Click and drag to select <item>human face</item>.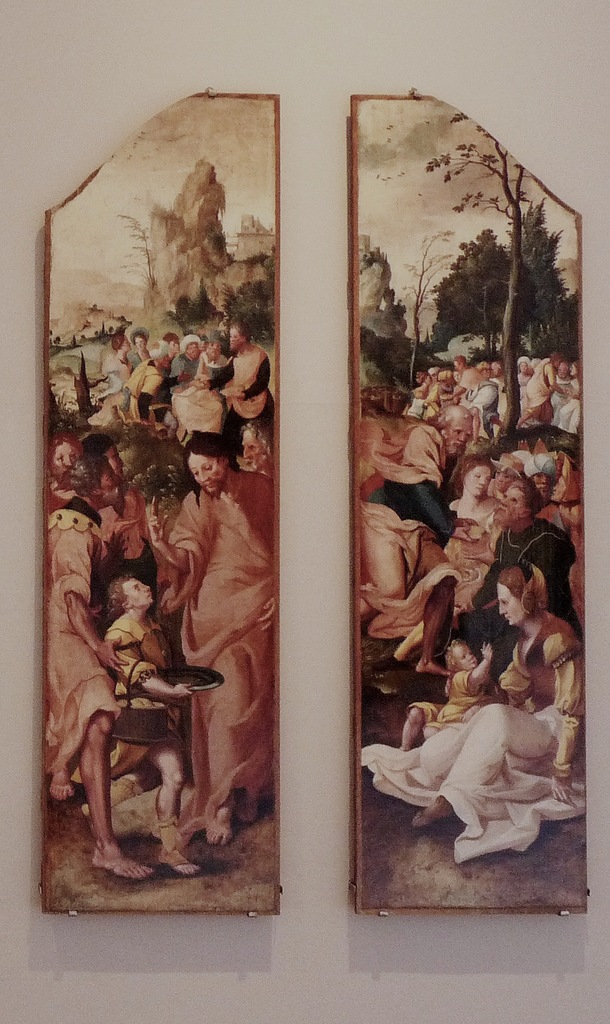
Selection: region(440, 417, 473, 456).
